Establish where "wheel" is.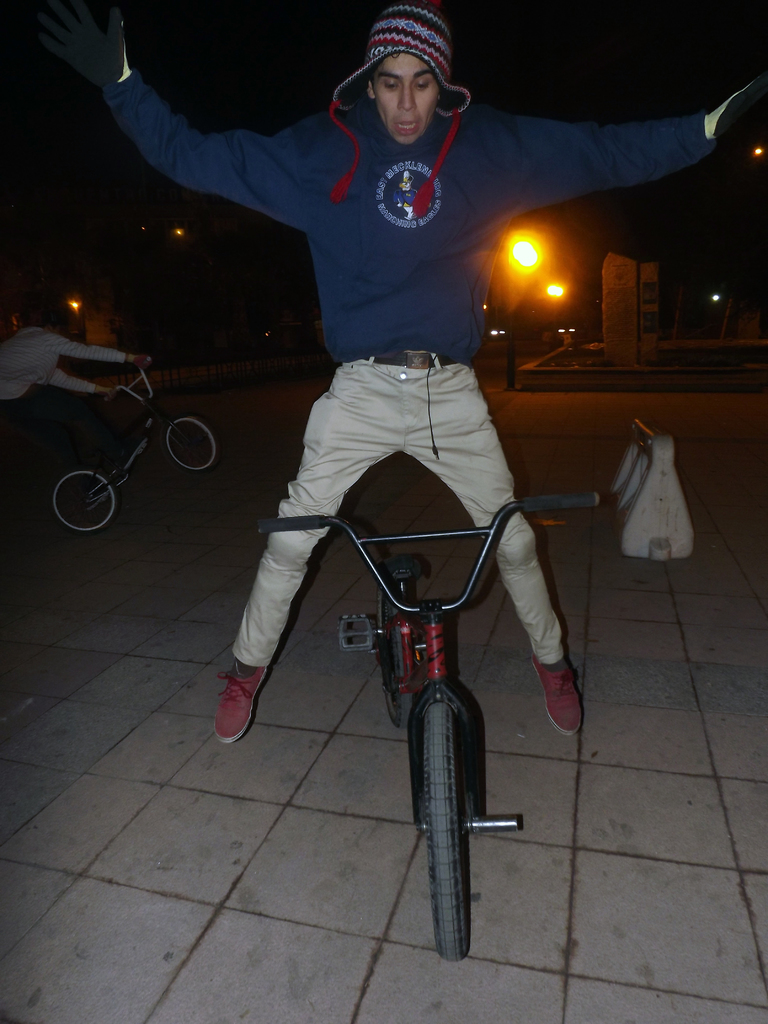
Established at <box>49,468,117,540</box>.
